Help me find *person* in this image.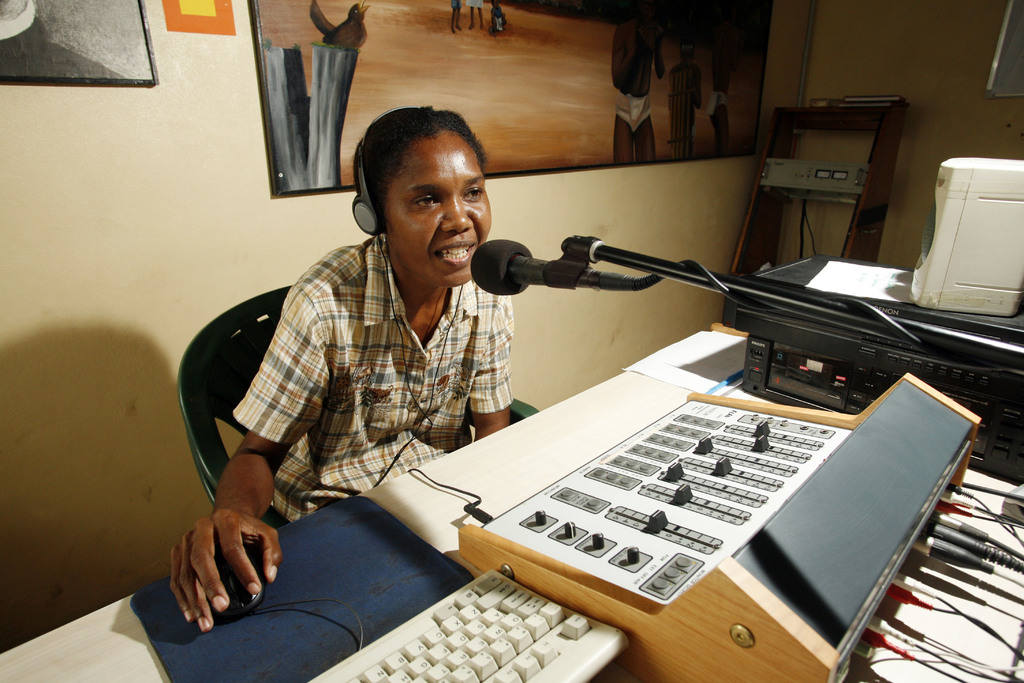
Found it: Rect(489, 1, 508, 38).
